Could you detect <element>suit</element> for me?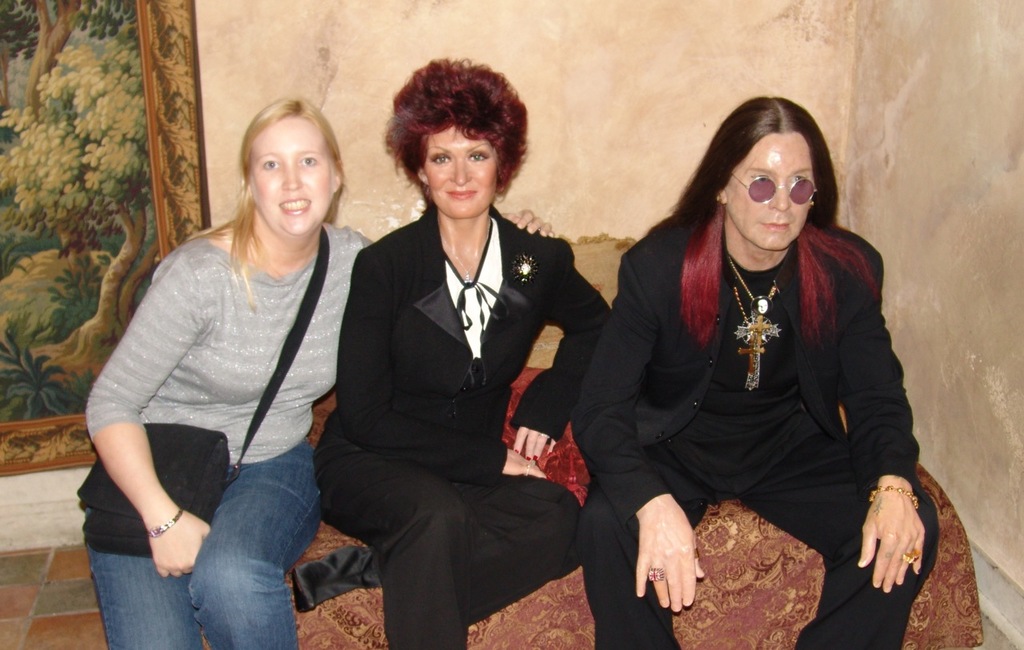
Detection result: bbox(318, 103, 609, 630).
